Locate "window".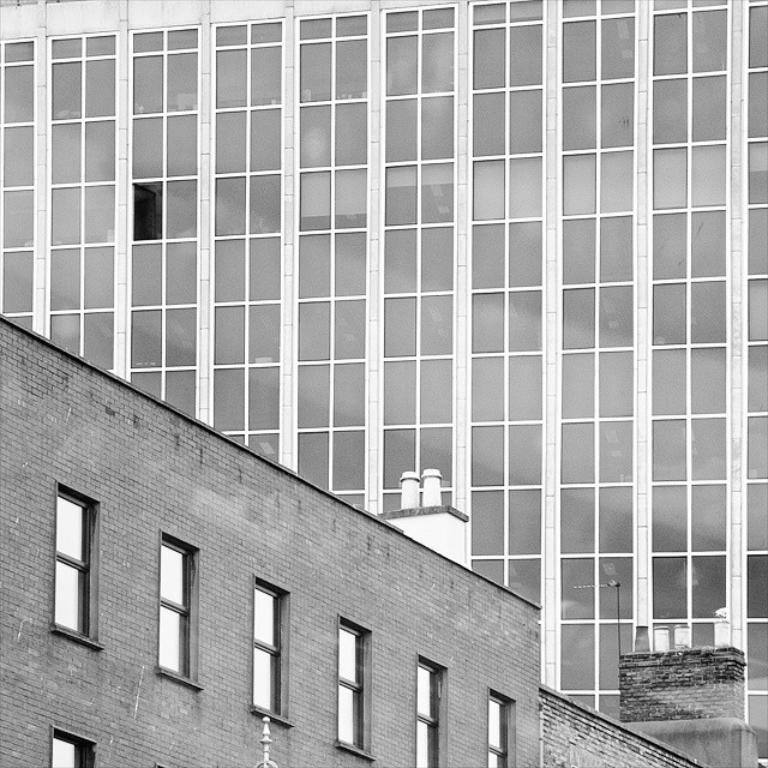
Bounding box: [49,725,95,767].
